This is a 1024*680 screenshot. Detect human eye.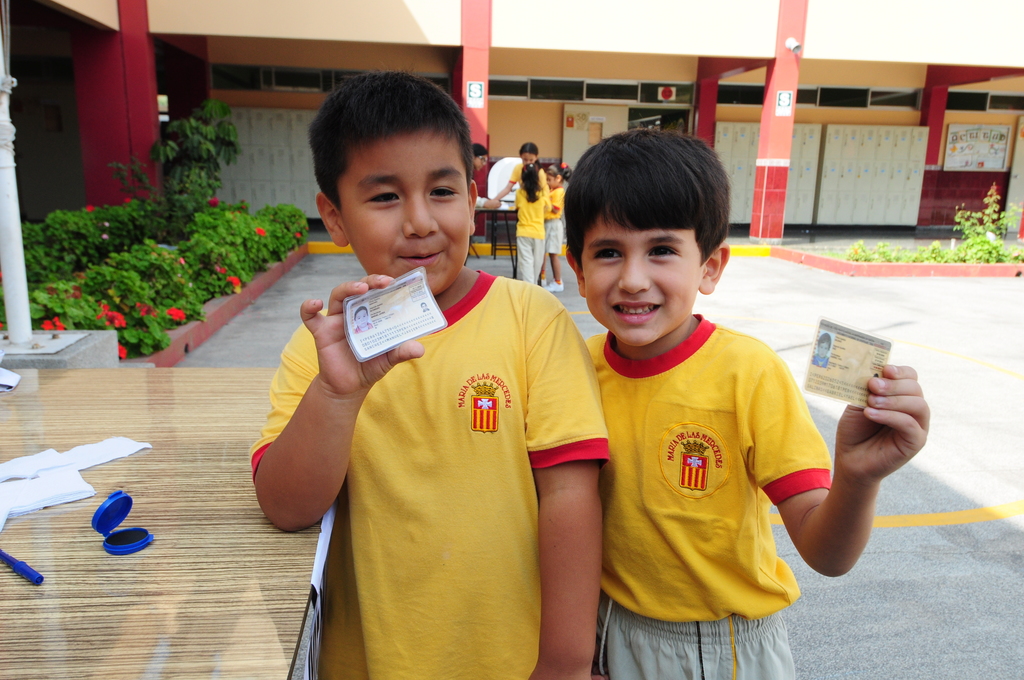
bbox=(356, 187, 404, 209).
